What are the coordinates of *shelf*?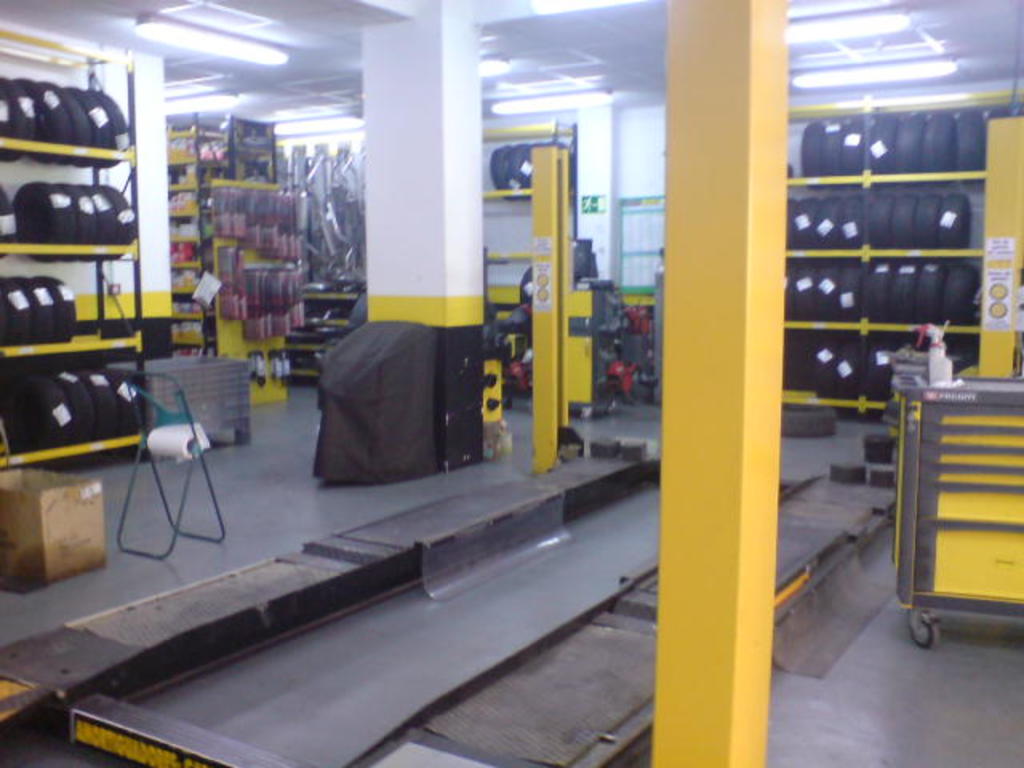
rect(482, 259, 531, 306).
